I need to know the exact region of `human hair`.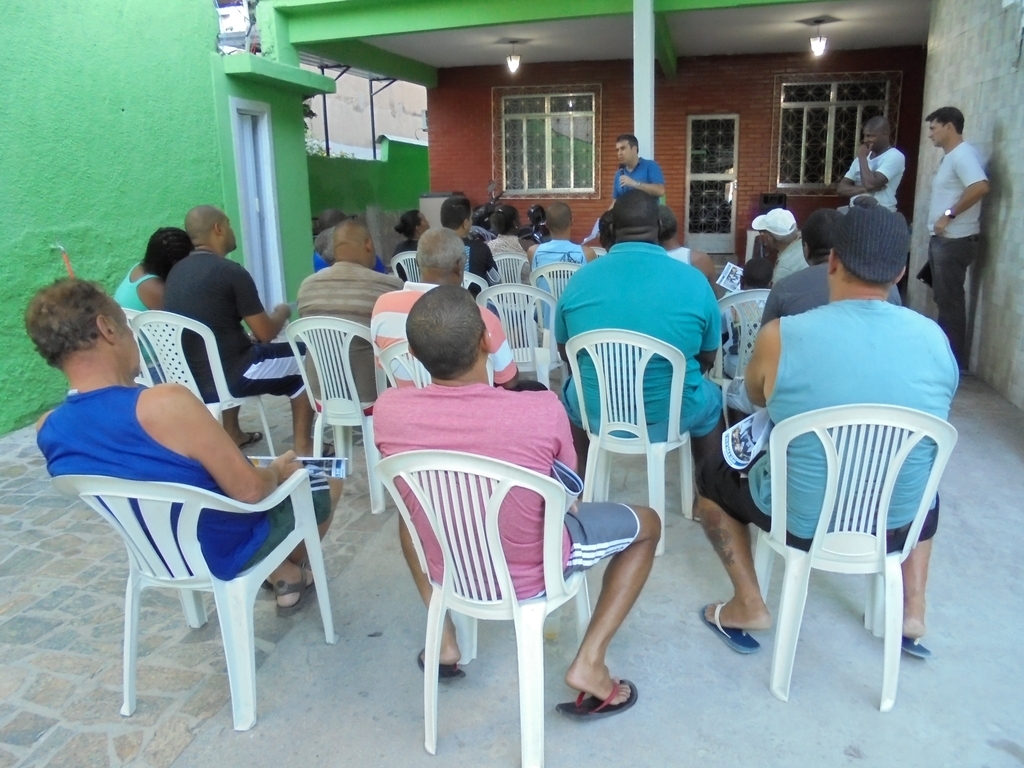
Region: (left=615, top=132, right=642, bottom=148).
